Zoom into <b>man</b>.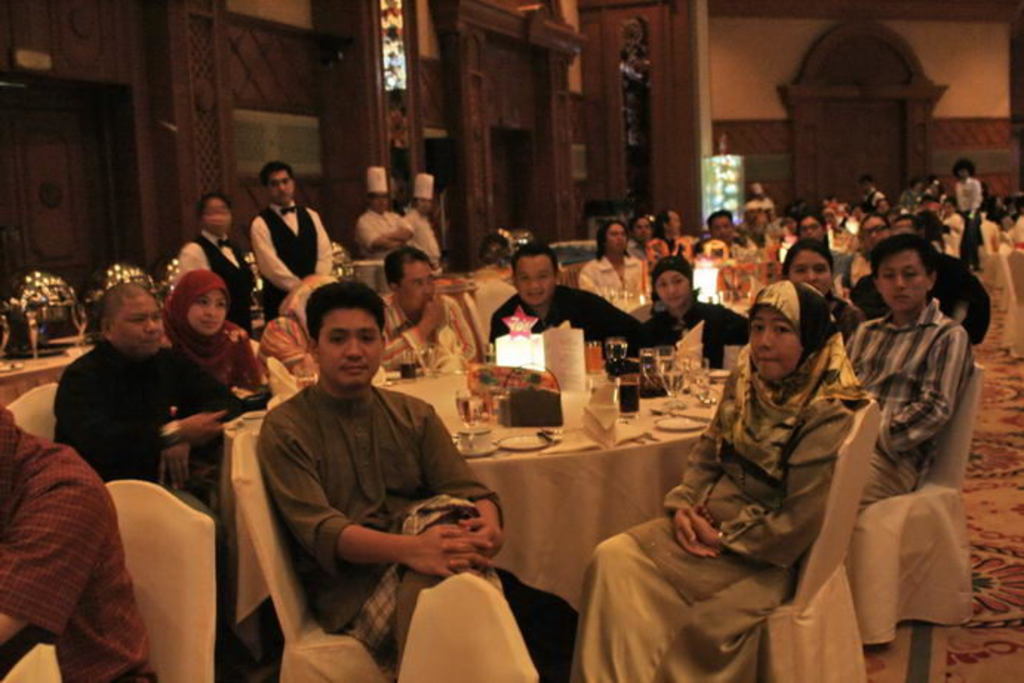
Zoom target: {"x1": 376, "y1": 246, "x2": 479, "y2": 366}.
